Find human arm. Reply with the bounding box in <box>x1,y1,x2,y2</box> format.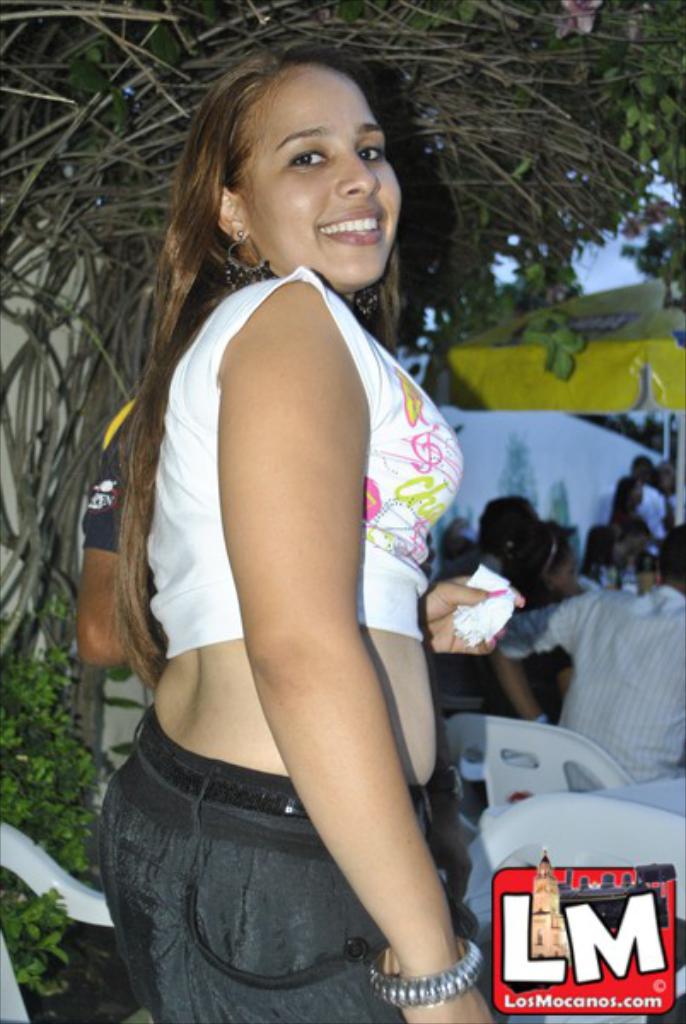
<box>196,331,457,956</box>.
